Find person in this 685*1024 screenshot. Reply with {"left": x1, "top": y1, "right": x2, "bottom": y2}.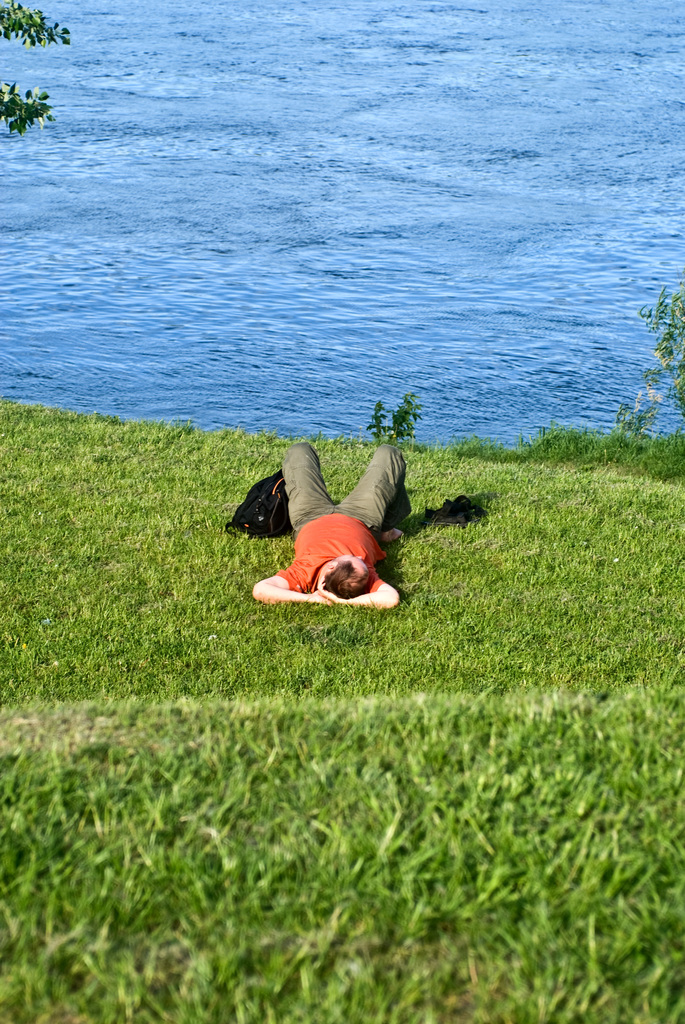
{"left": 240, "top": 396, "right": 410, "bottom": 619}.
